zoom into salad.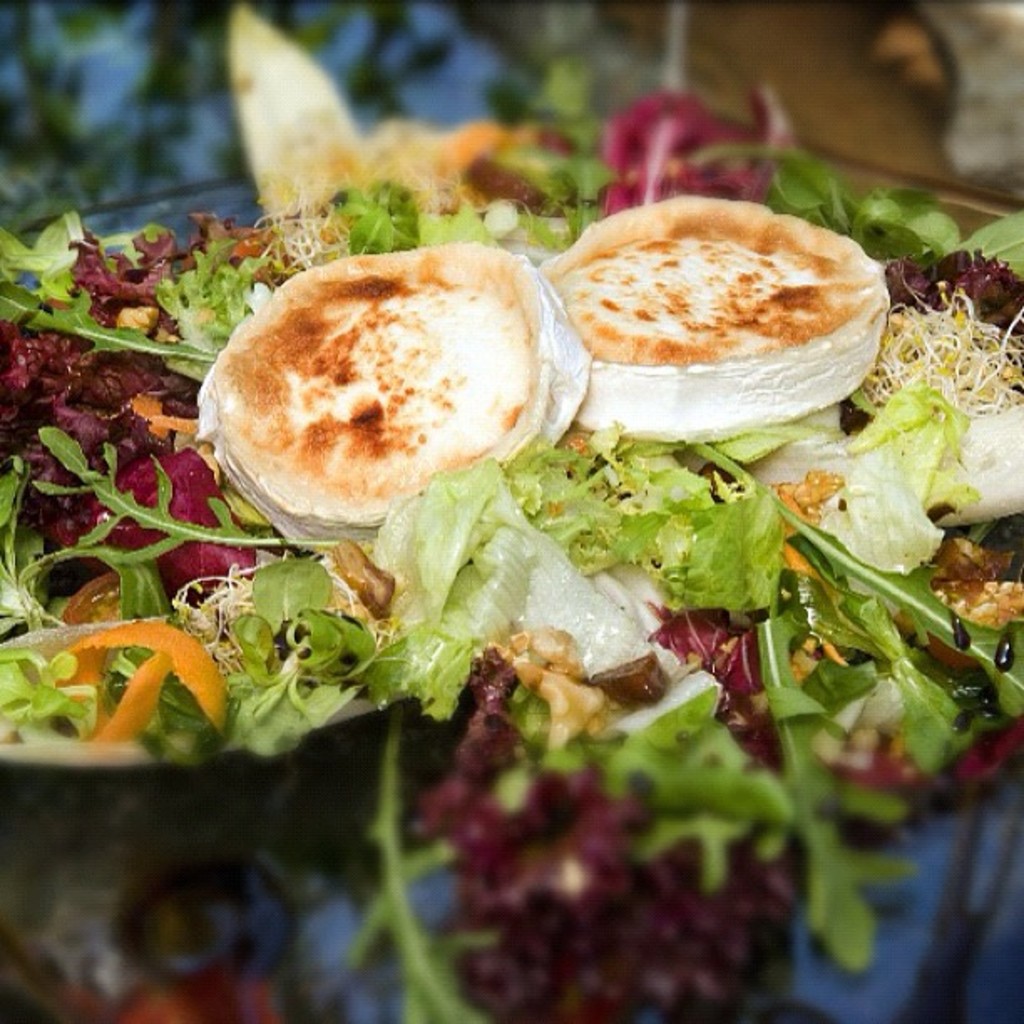
Zoom target: <region>0, 10, 1022, 1022</region>.
